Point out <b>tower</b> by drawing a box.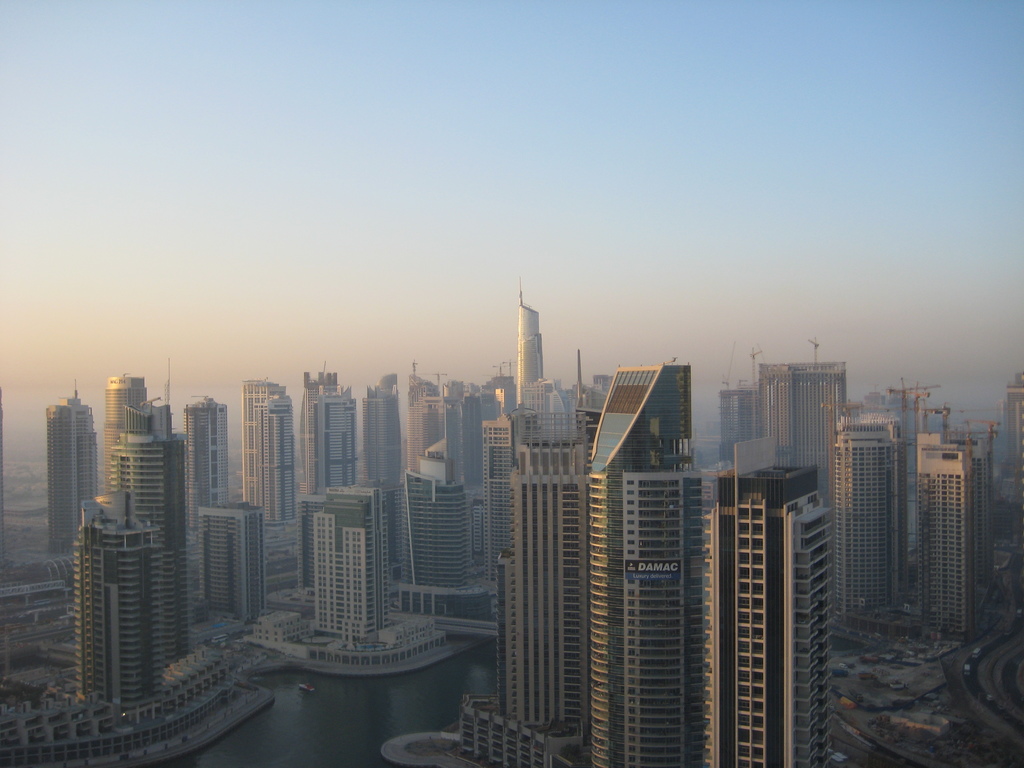
[240, 378, 285, 522].
